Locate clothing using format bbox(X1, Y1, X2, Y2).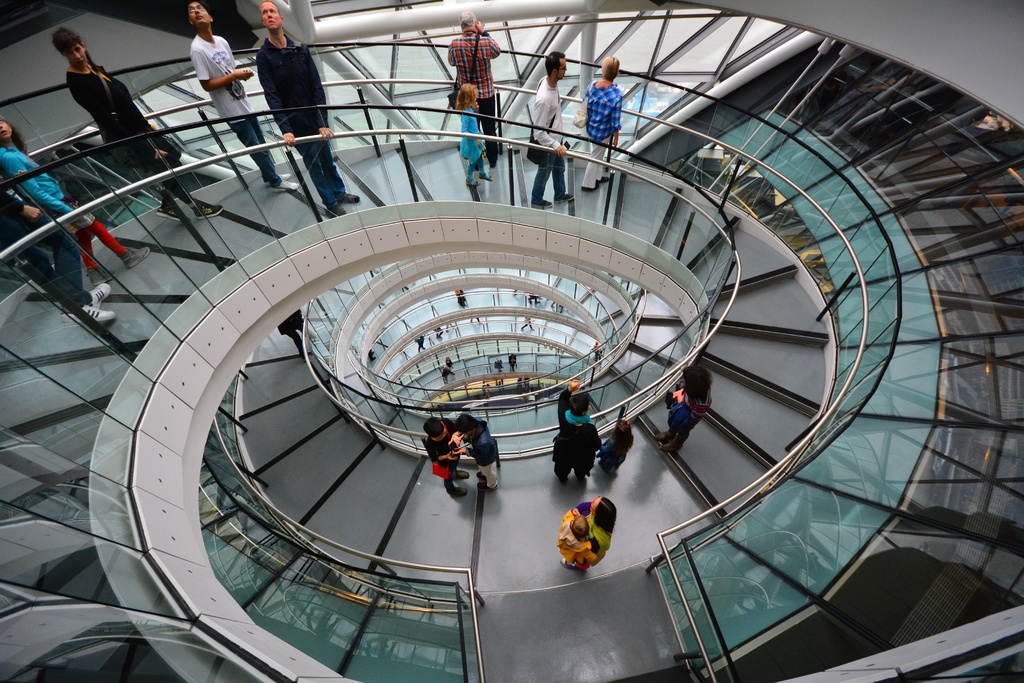
bbox(458, 109, 495, 189).
